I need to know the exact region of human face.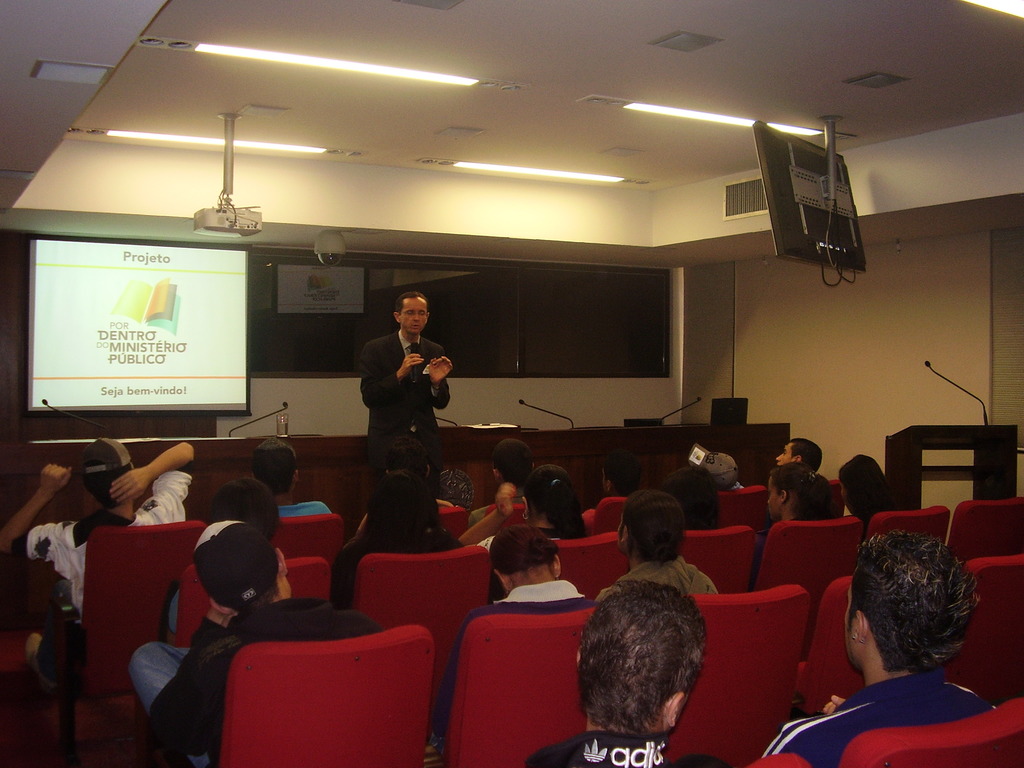
Region: (x1=399, y1=300, x2=425, y2=328).
